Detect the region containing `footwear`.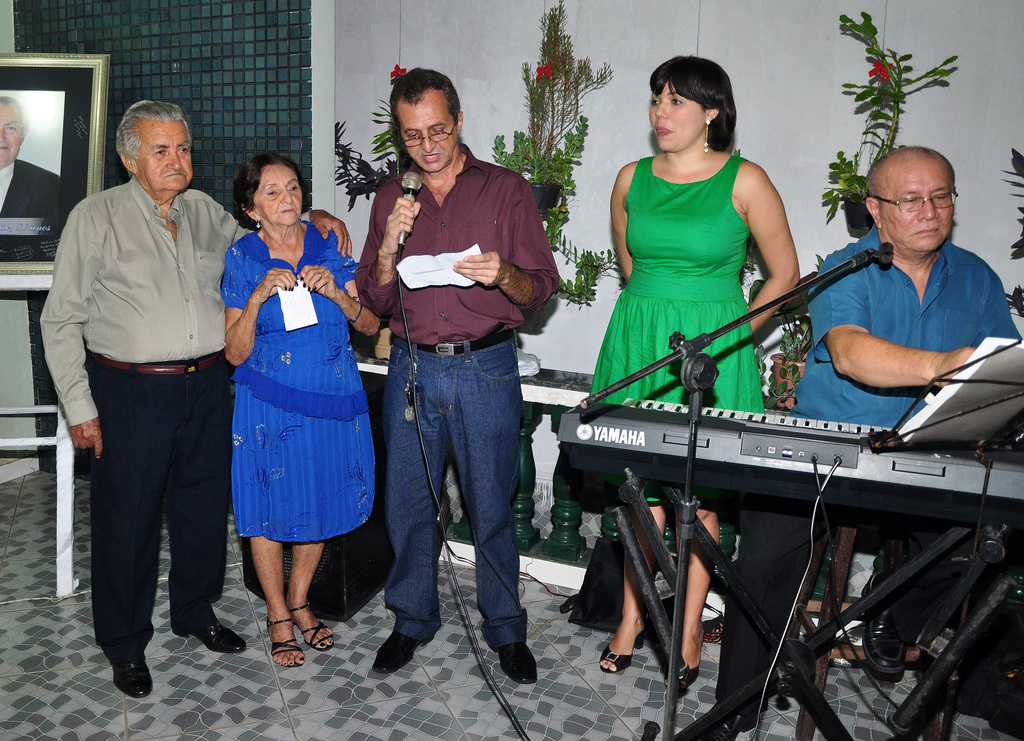
bbox(363, 607, 426, 693).
